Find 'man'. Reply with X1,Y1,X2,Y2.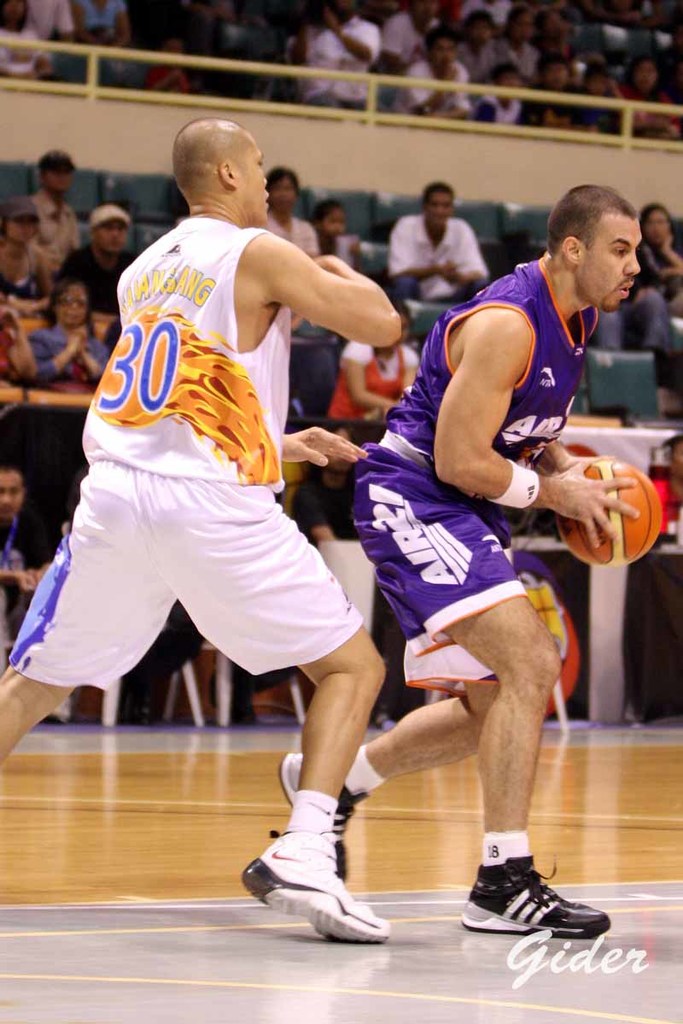
275,182,642,935.
